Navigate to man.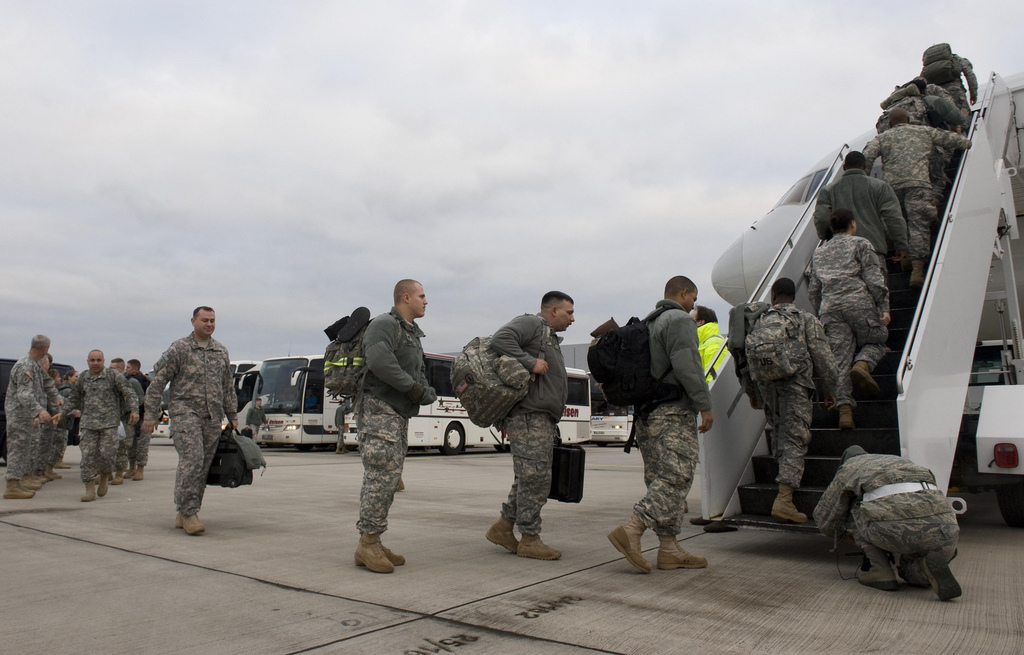
Navigation target: <box>108,357,143,484</box>.
